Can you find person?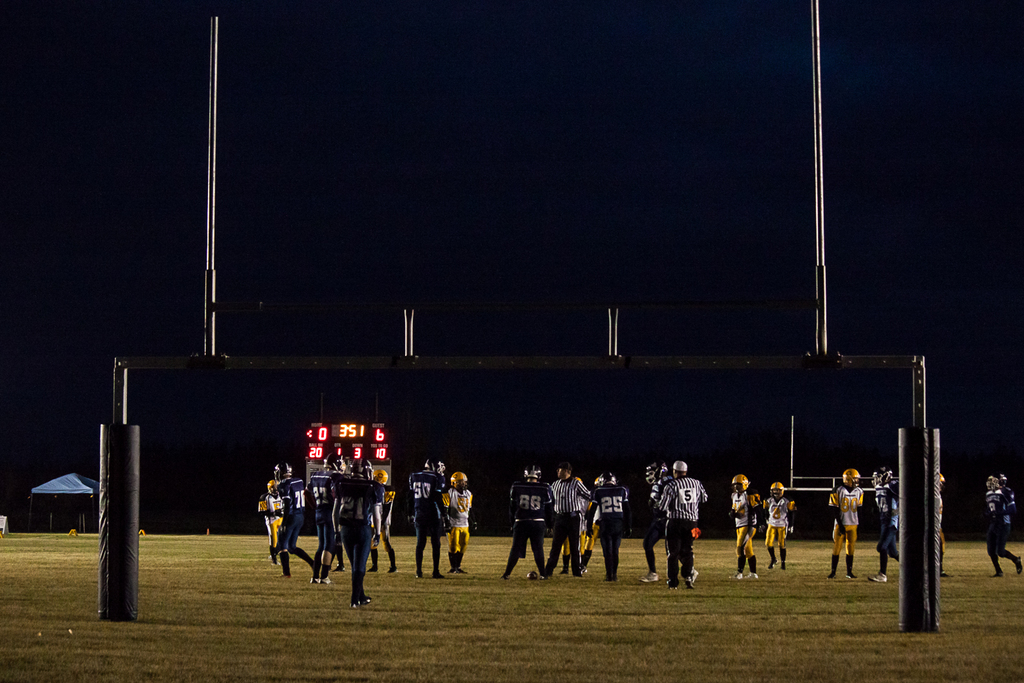
Yes, bounding box: x1=827, y1=463, x2=863, y2=579.
